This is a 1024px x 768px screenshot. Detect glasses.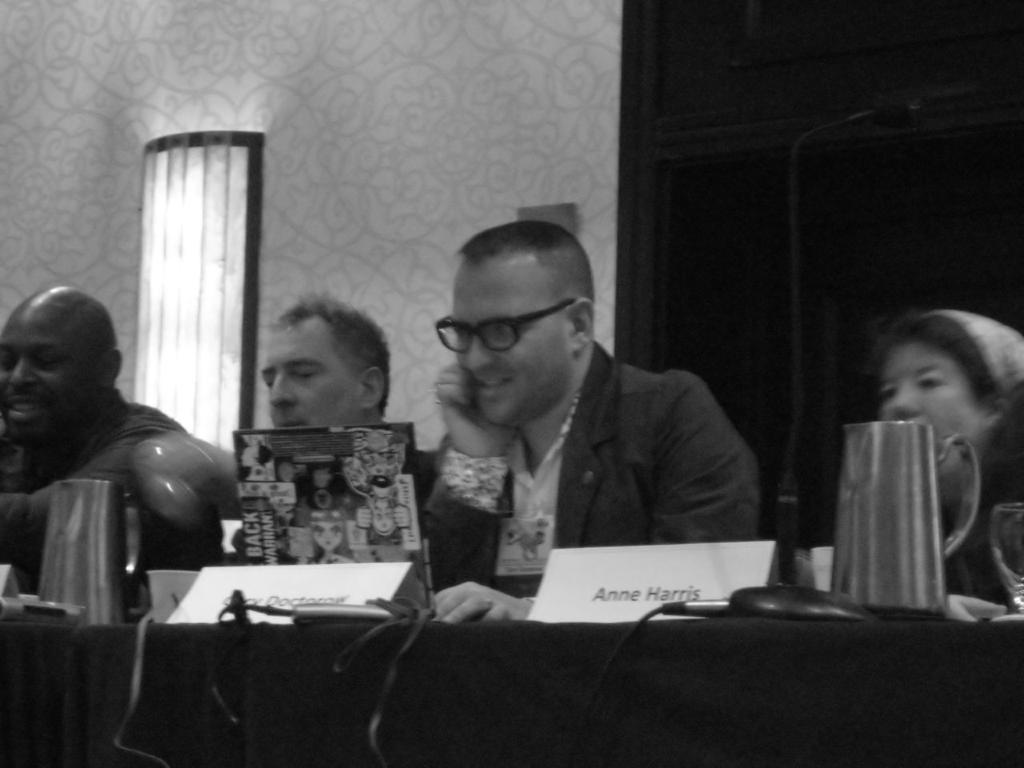
[left=425, top=306, right=578, bottom=363].
